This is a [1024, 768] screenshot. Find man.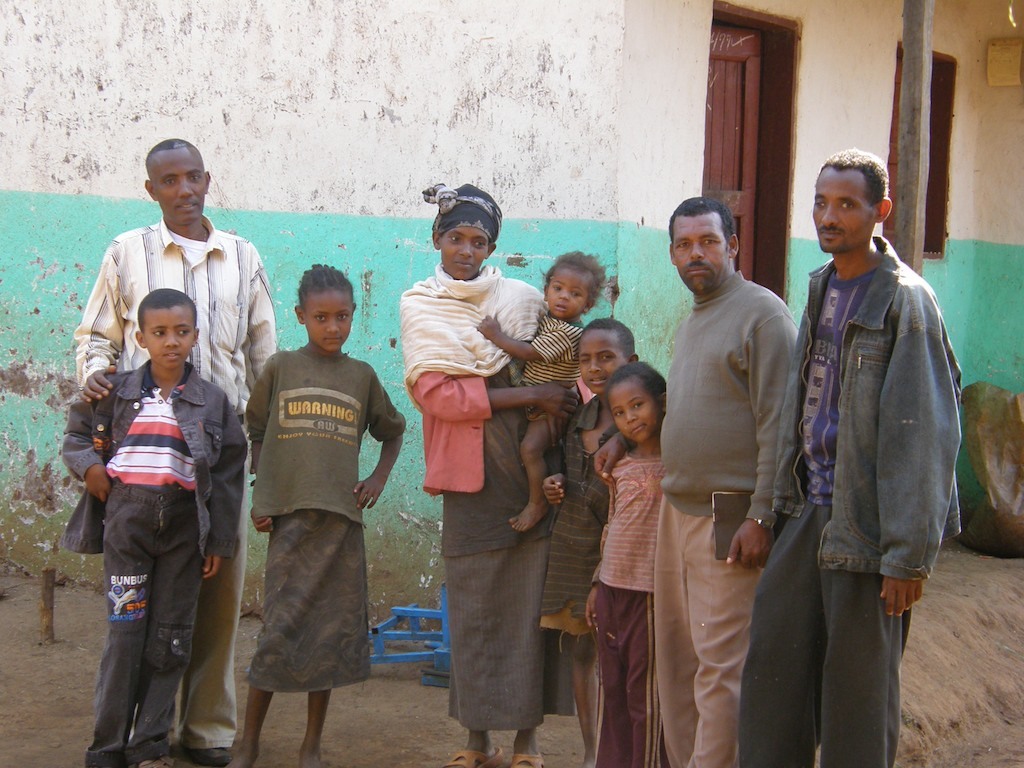
Bounding box: 74, 138, 292, 766.
